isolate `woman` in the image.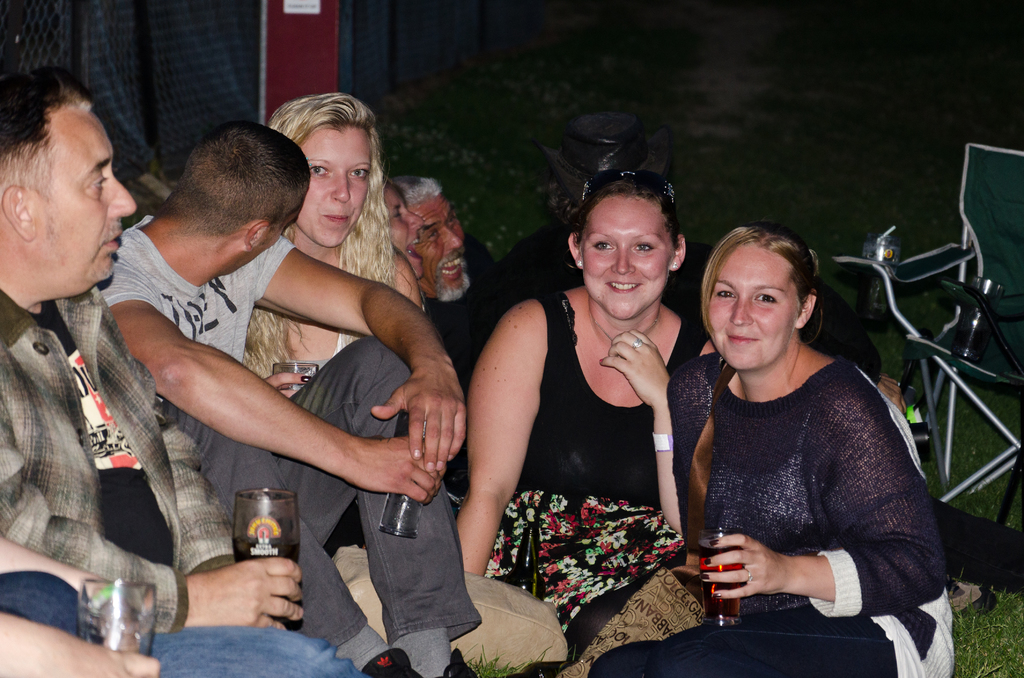
Isolated region: <region>248, 91, 440, 414</region>.
